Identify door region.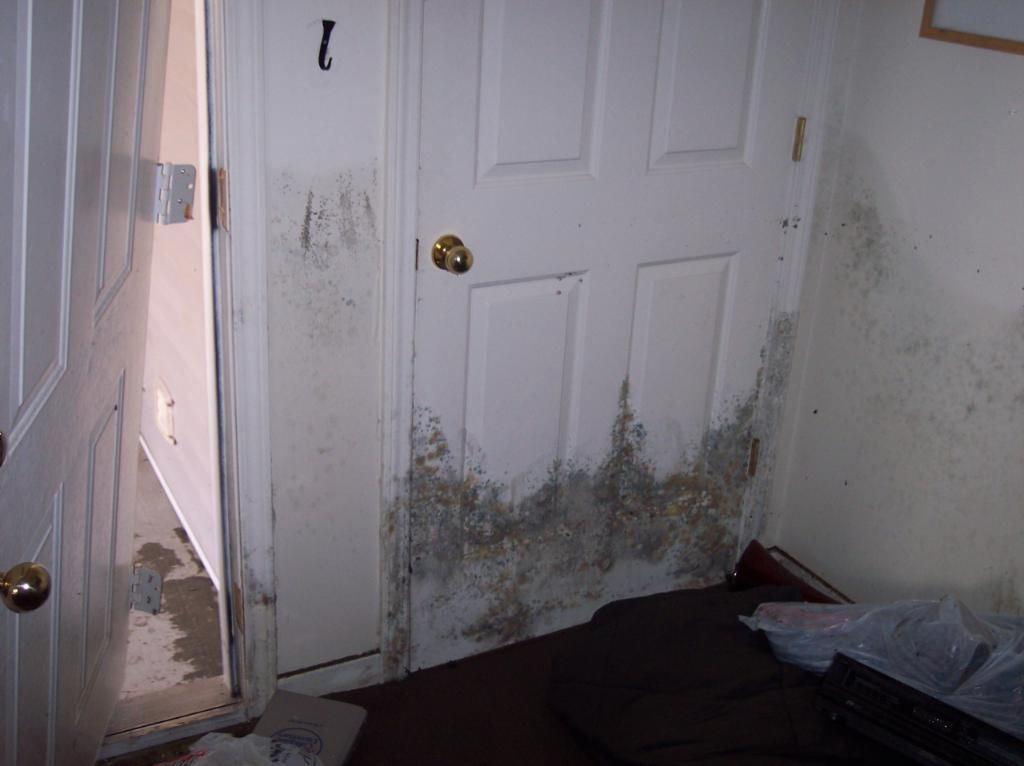
Region: l=0, t=0, r=172, b=765.
